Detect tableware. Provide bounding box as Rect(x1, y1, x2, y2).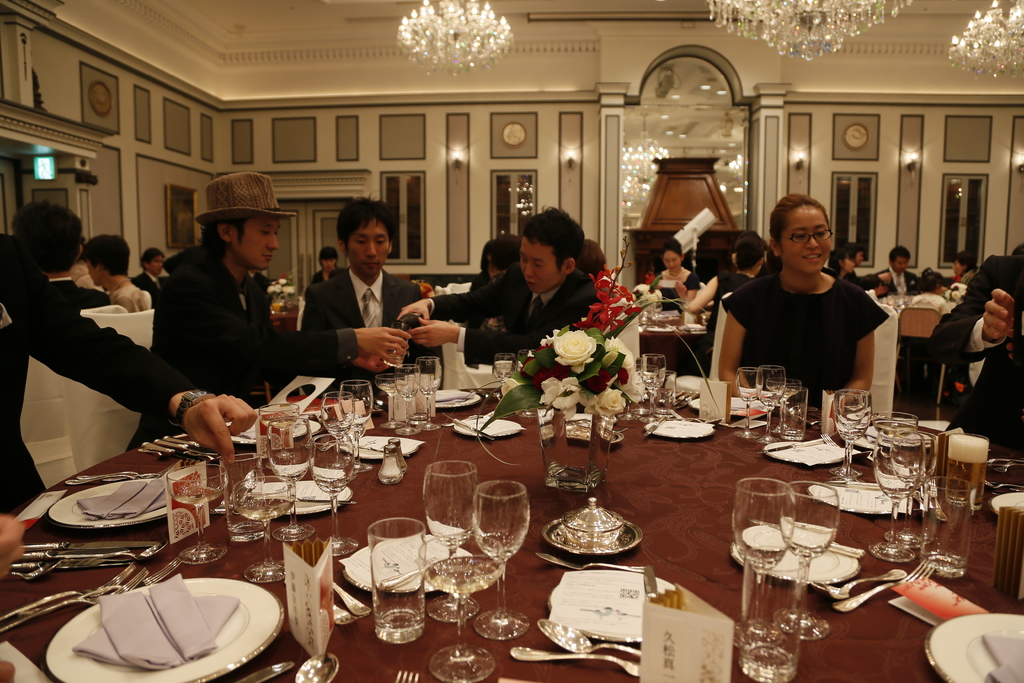
Rect(498, 680, 524, 682).
